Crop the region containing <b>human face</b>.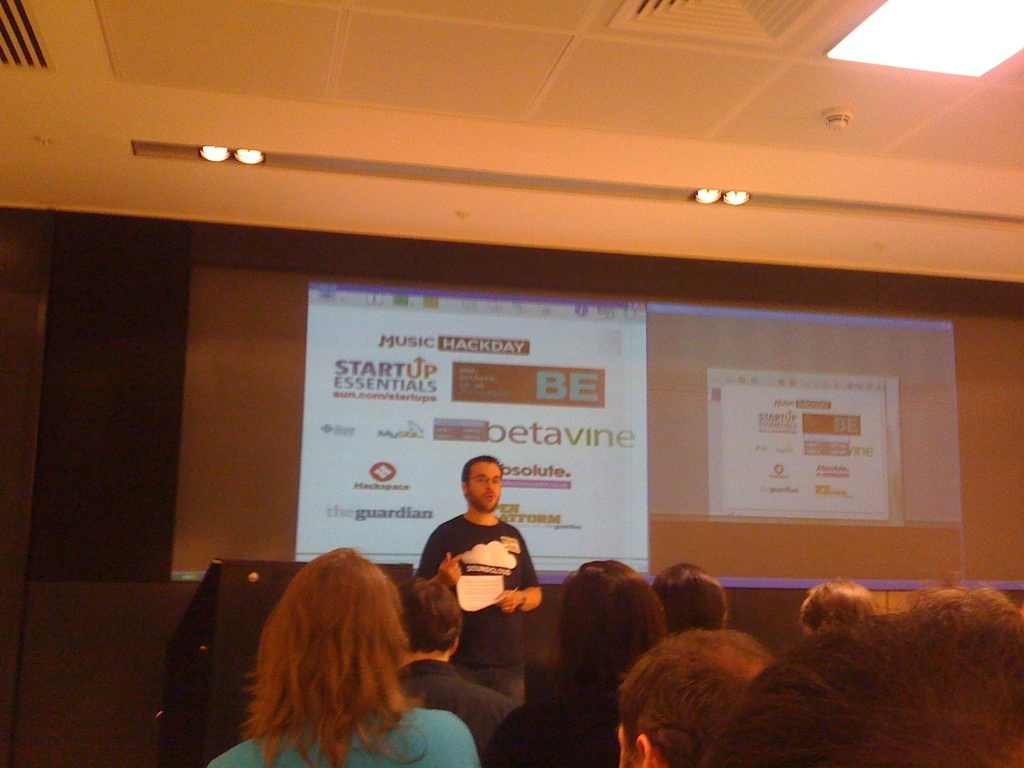
Crop region: (472, 463, 501, 515).
